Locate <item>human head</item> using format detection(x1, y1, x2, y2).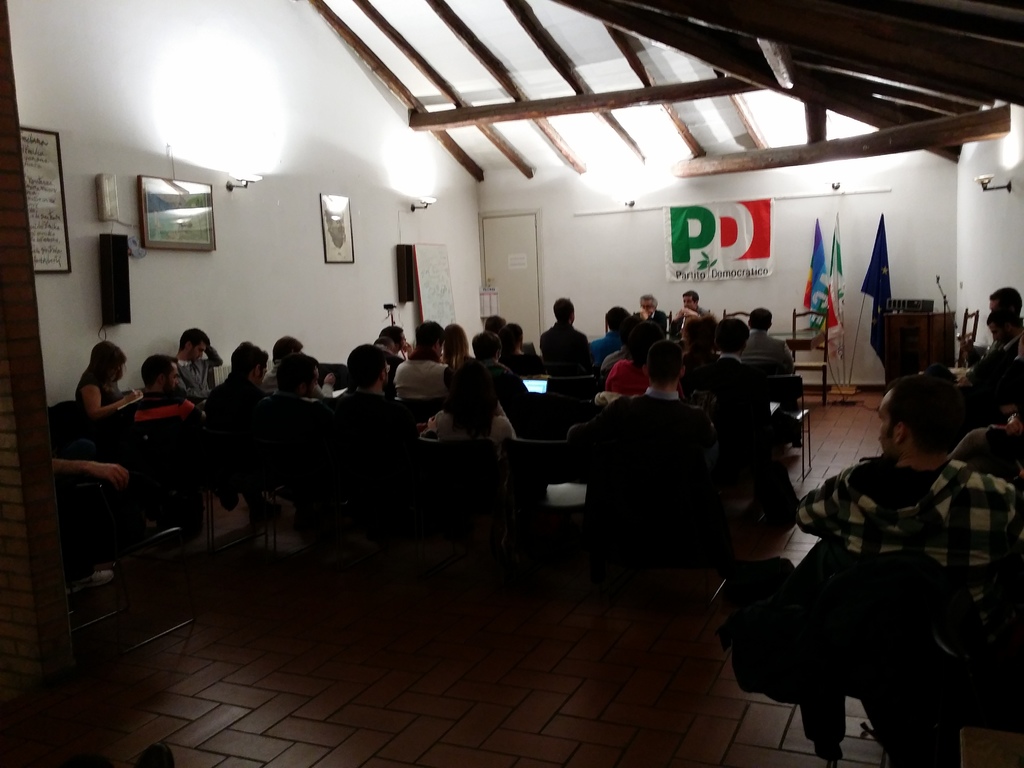
detection(275, 353, 323, 400).
